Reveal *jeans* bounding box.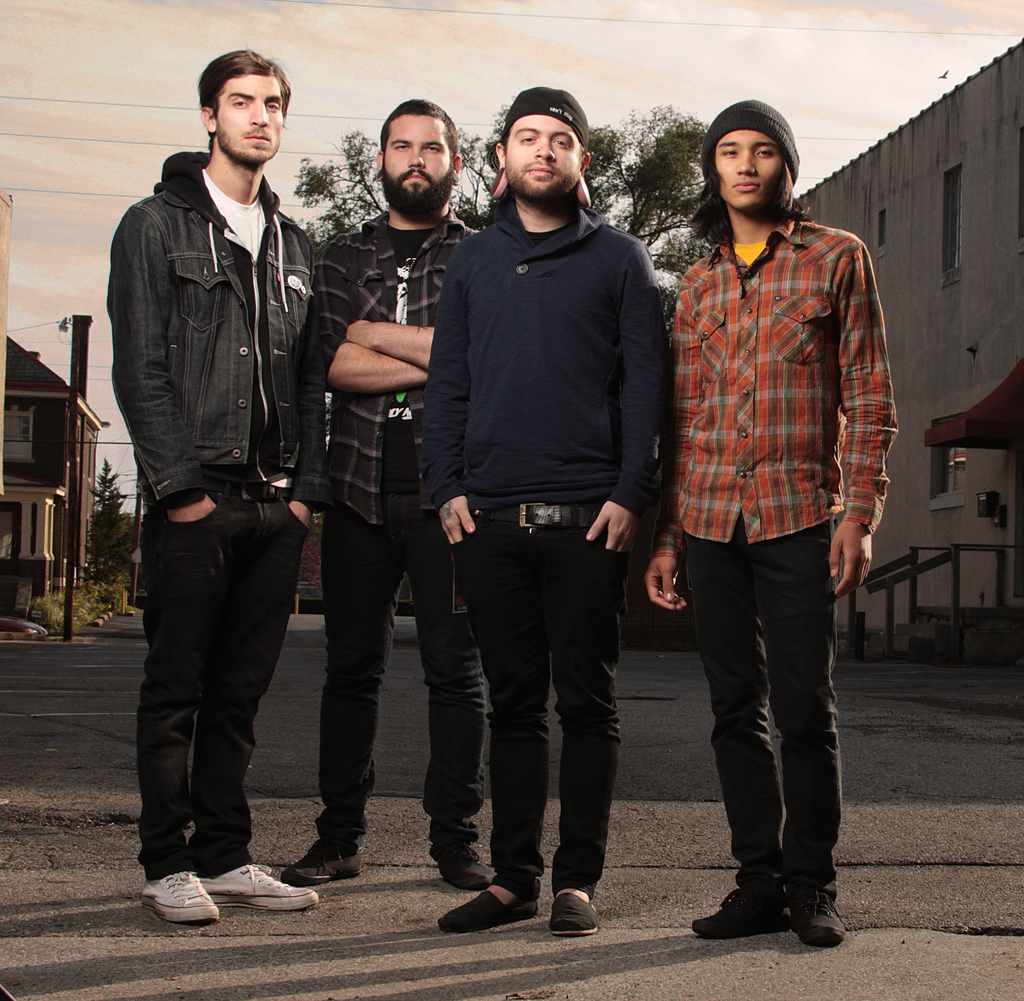
Revealed: [317,506,477,854].
